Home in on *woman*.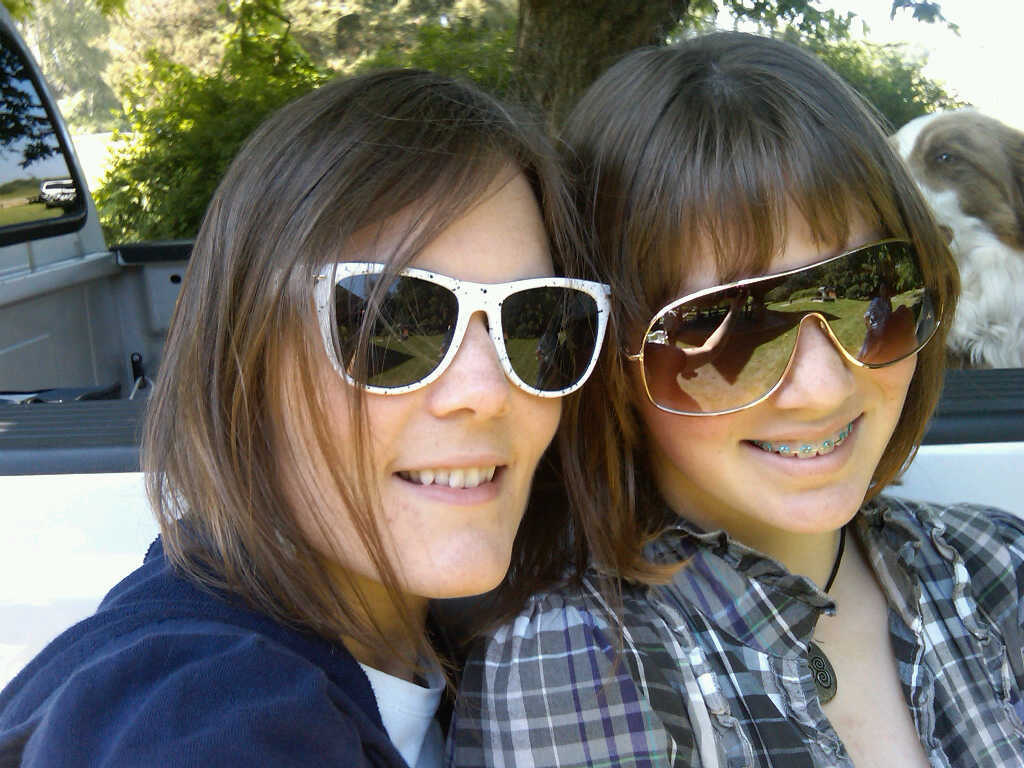
Homed in at 0/66/633/767.
